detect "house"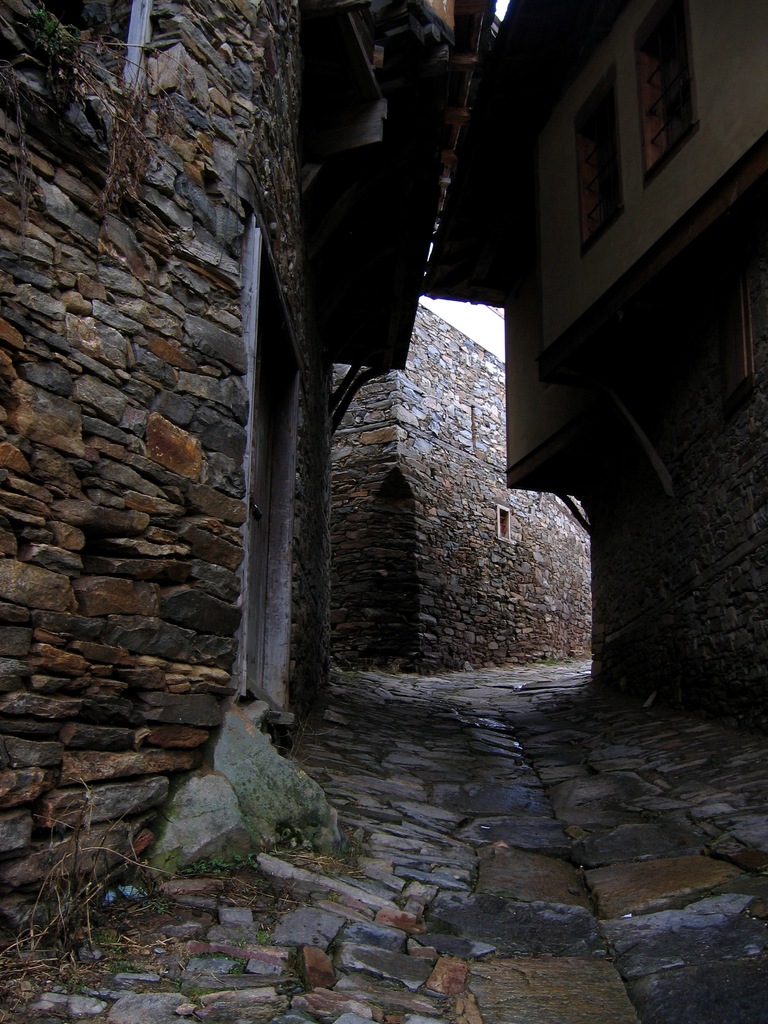
l=0, t=0, r=490, b=968
